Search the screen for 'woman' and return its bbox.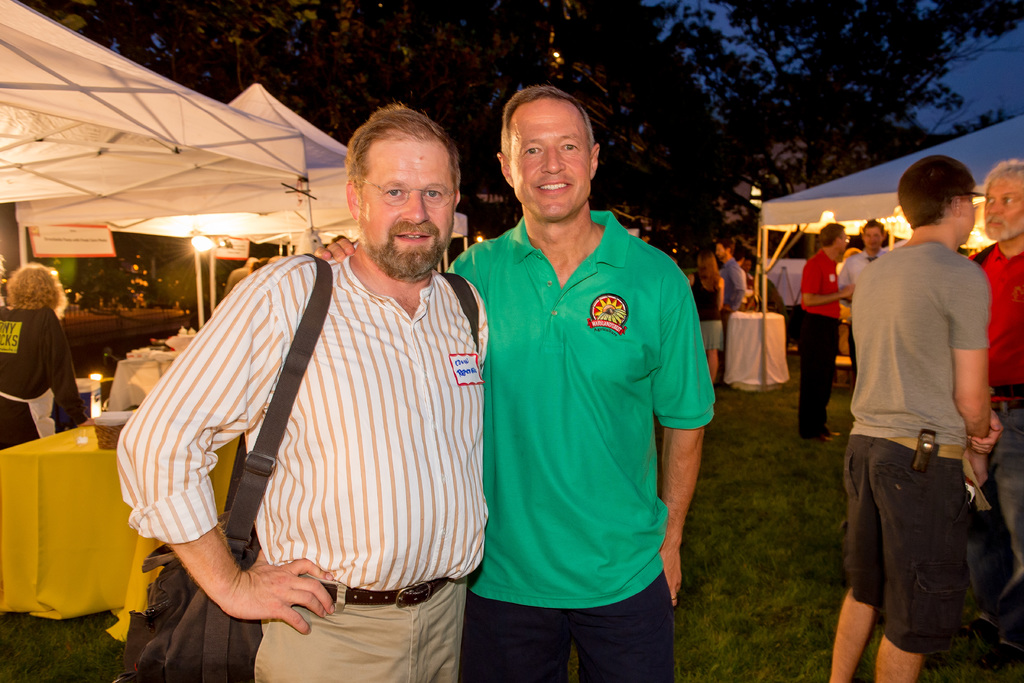
Found: (5,259,86,452).
